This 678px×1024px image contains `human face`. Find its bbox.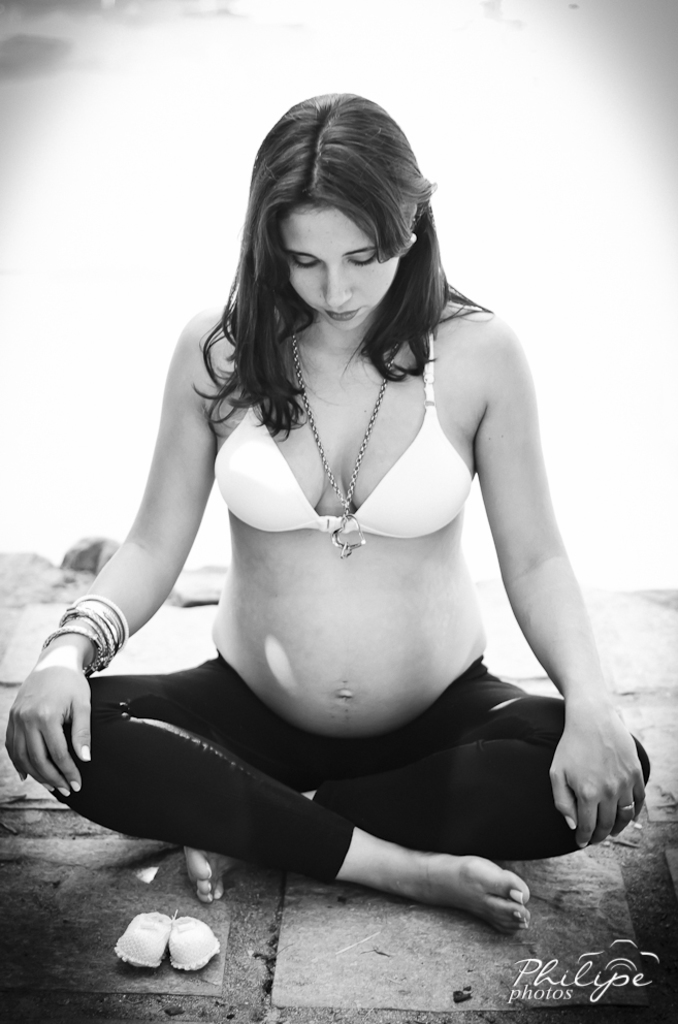
pyautogui.locateOnScreen(277, 180, 403, 326).
